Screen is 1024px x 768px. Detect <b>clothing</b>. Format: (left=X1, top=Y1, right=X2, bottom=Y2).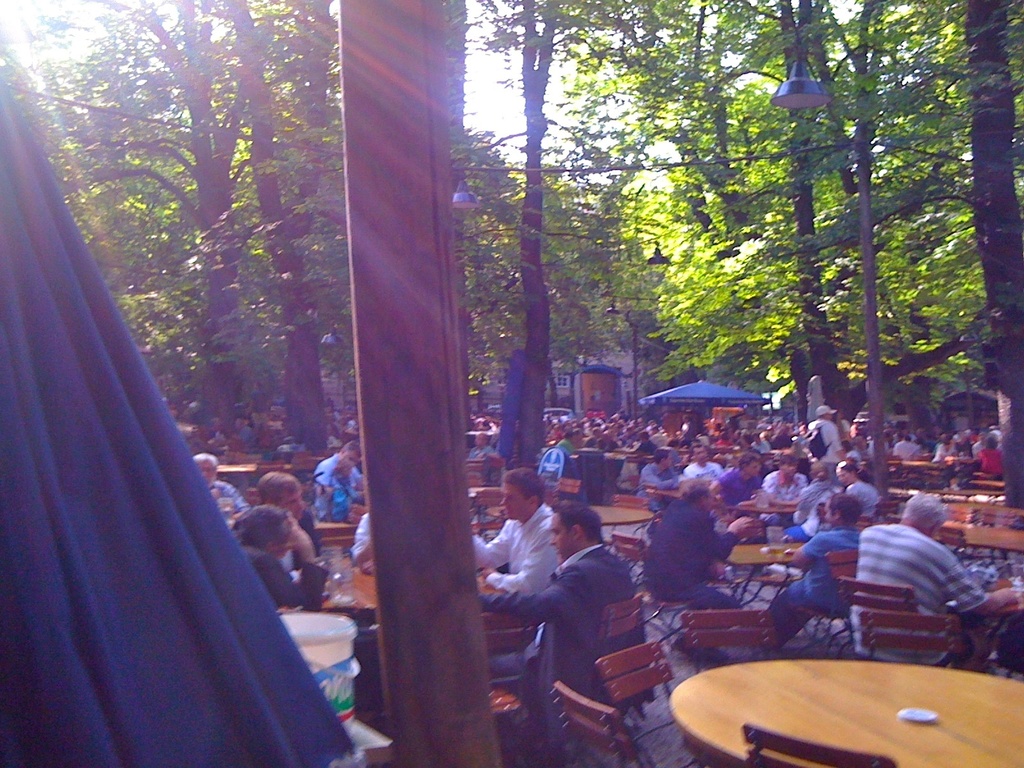
(left=351, top=514, right=369, bottom=559).
